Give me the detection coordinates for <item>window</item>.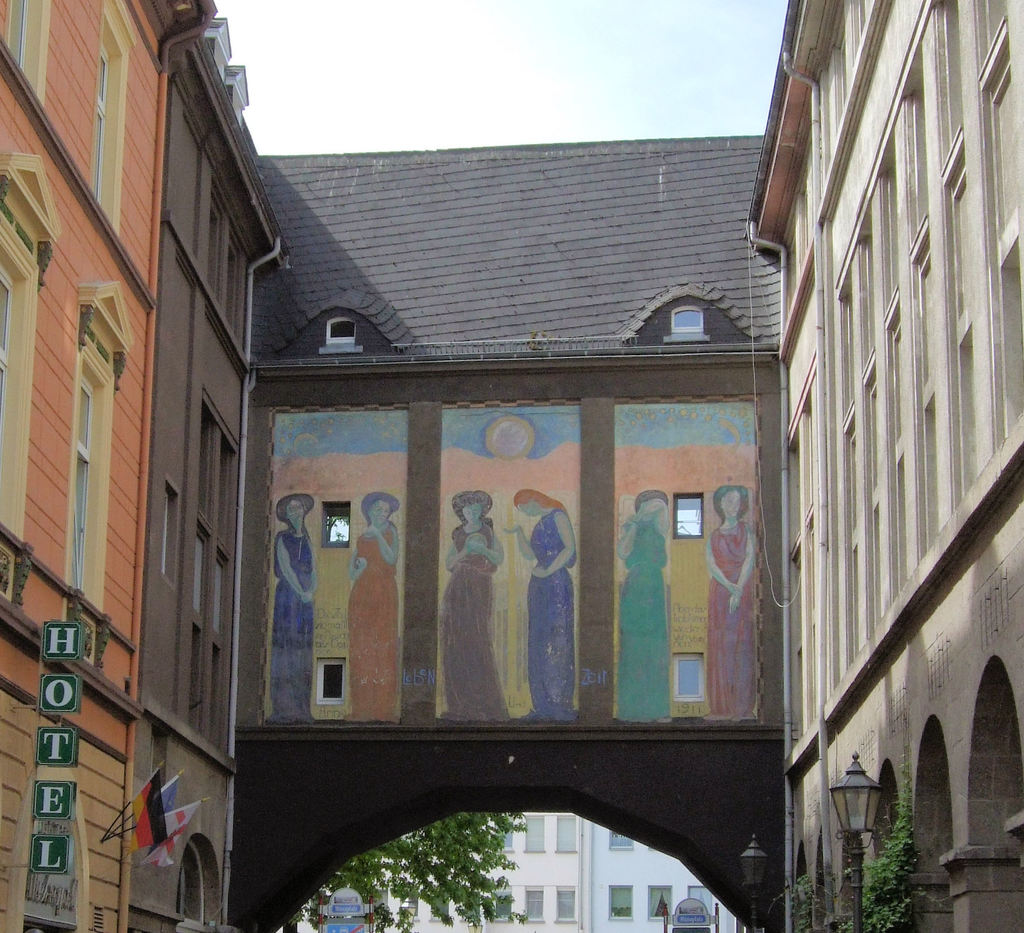
rect(556, 815, 572, 856).
